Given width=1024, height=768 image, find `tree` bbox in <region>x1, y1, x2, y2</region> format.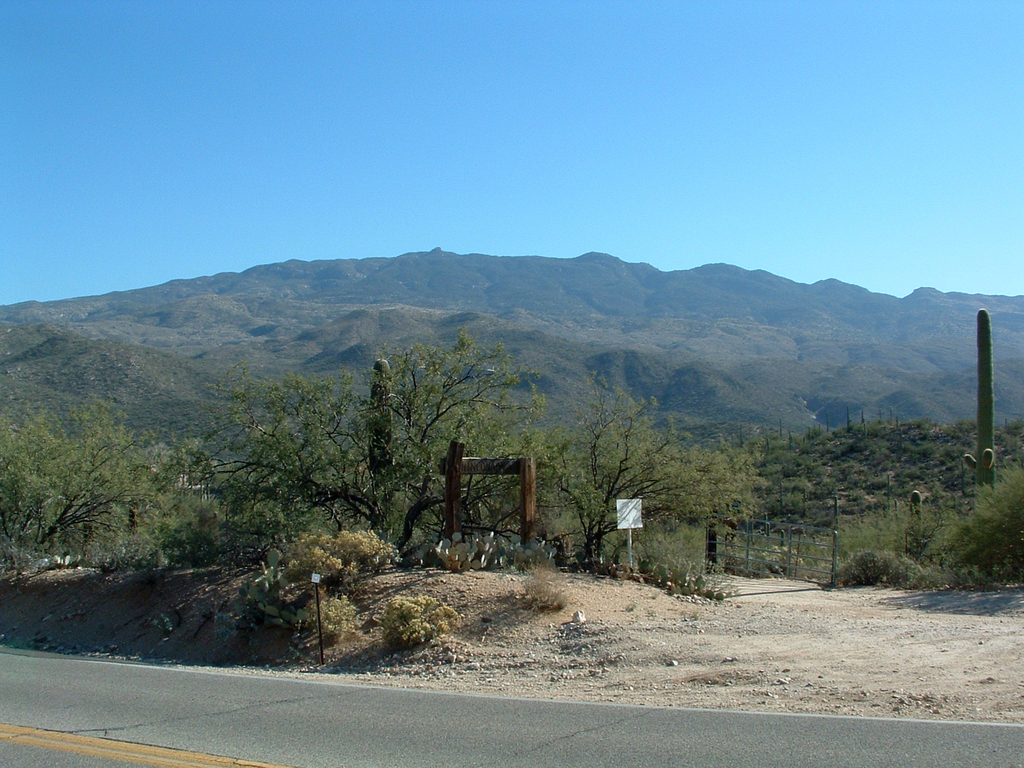
<region>198, 328, 535, 552</region>.
